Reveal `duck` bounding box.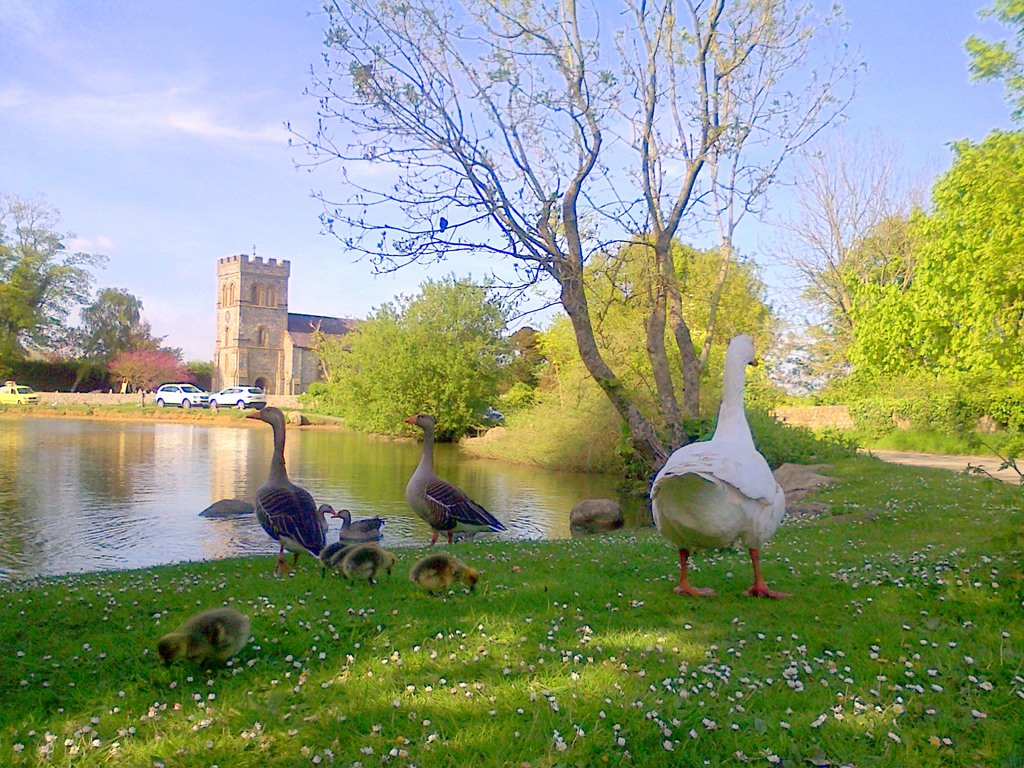
Revealed: {"x1": 413, "y1": 553, "x2": 484, "y2": 595}.
